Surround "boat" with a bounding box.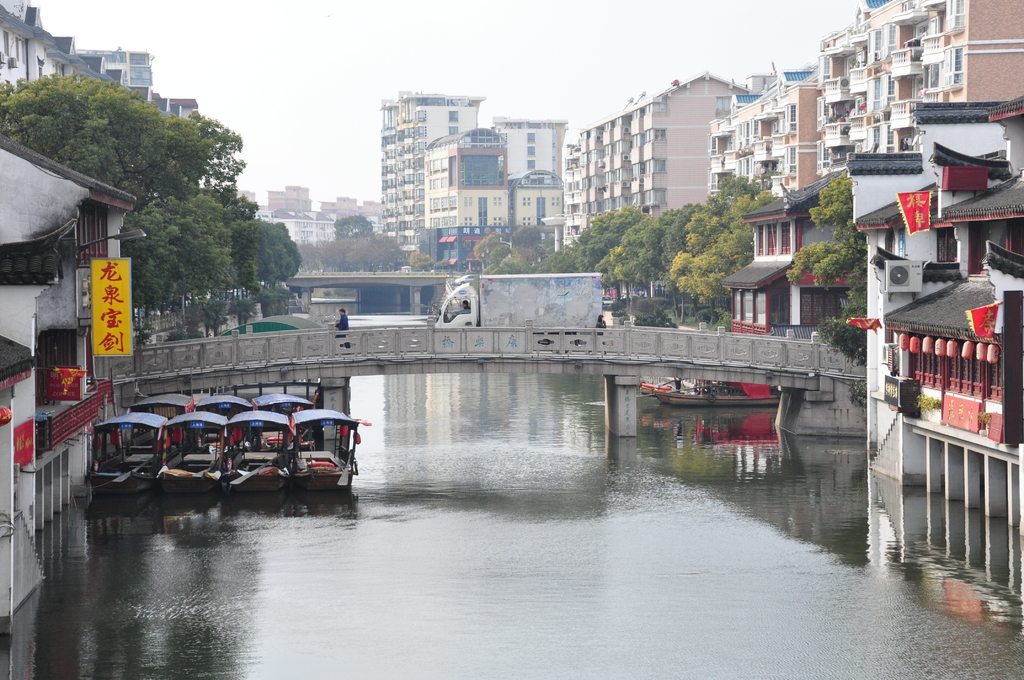
652, 376, 783, 408.
